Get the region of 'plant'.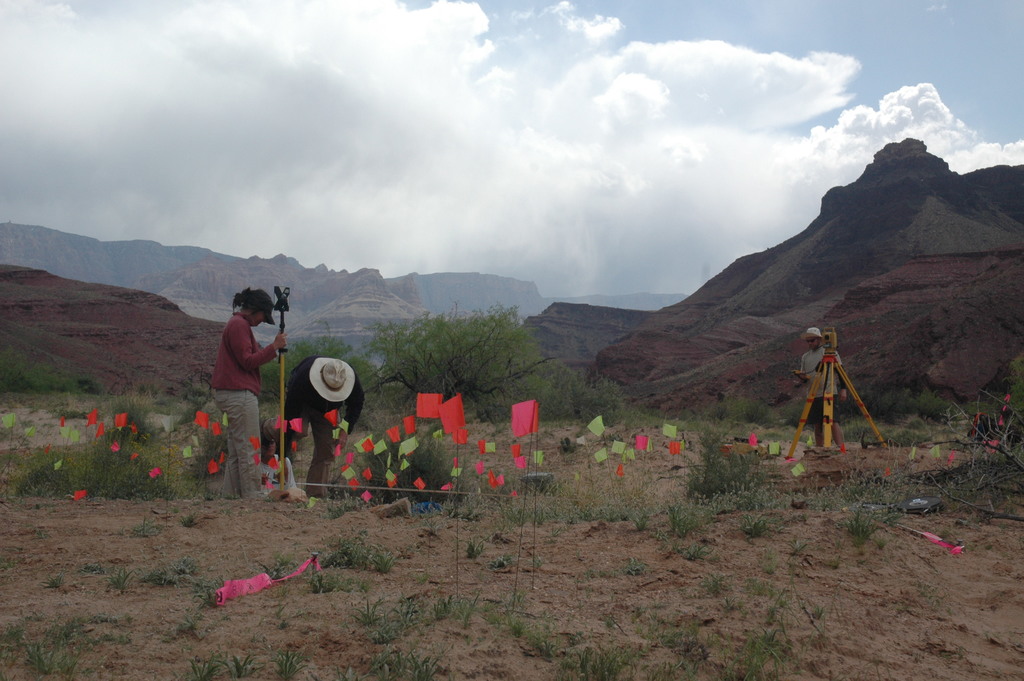
{"x1": 1, "y1": 623, "x2": 19, "y2": 670}.
